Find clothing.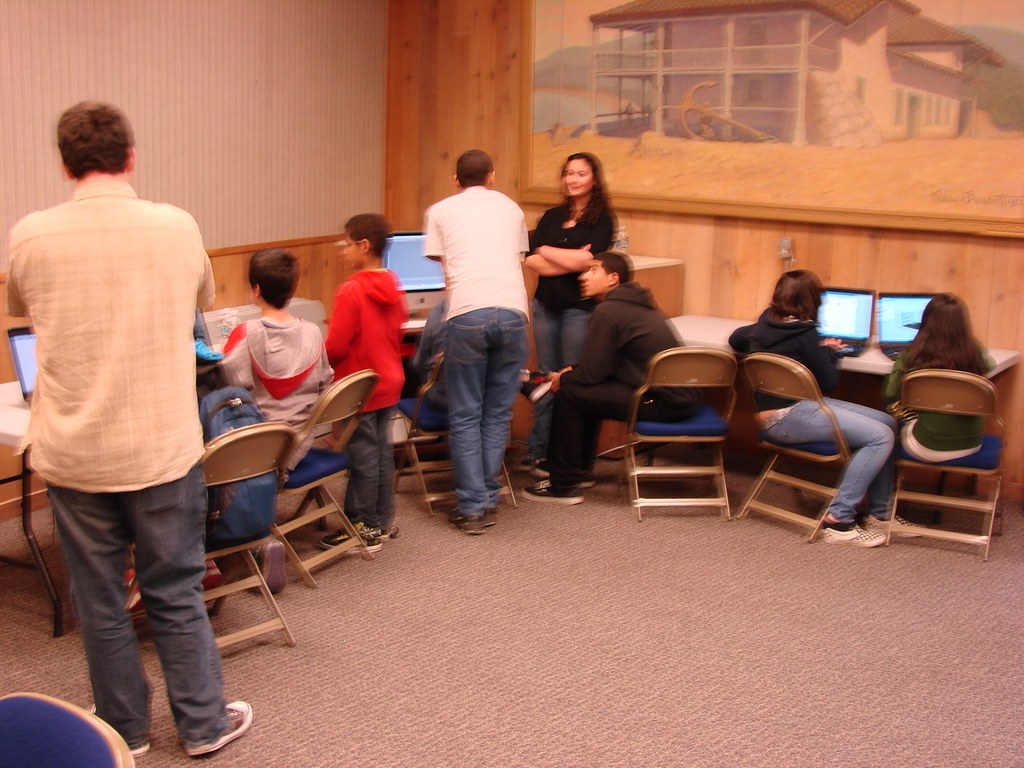
Rect(525, 202, 619, 461).
